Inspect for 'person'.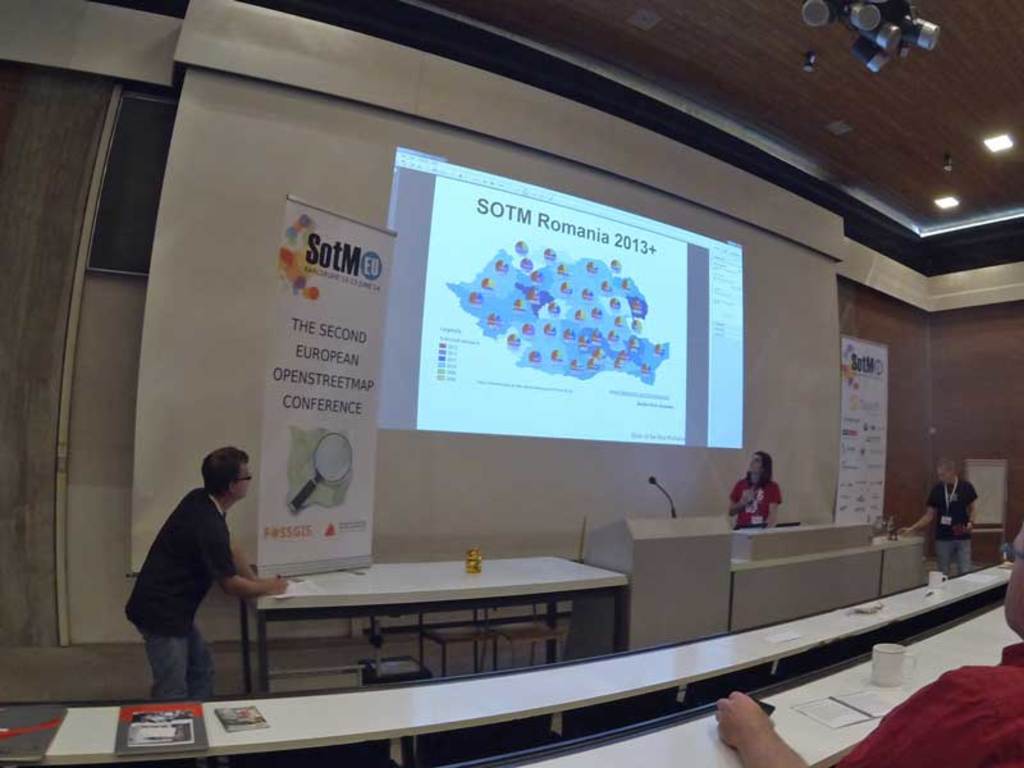
Inspection: <box>716,532,1023,767</box>.
